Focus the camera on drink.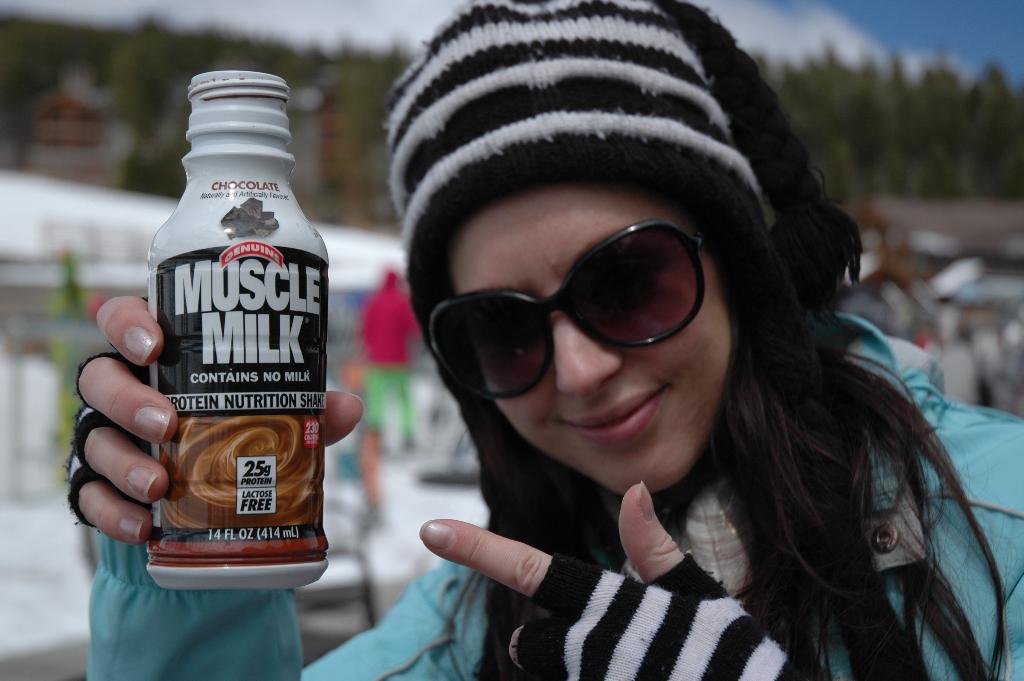
Focus region: left=130, top=63, right=343, bottom=594.
